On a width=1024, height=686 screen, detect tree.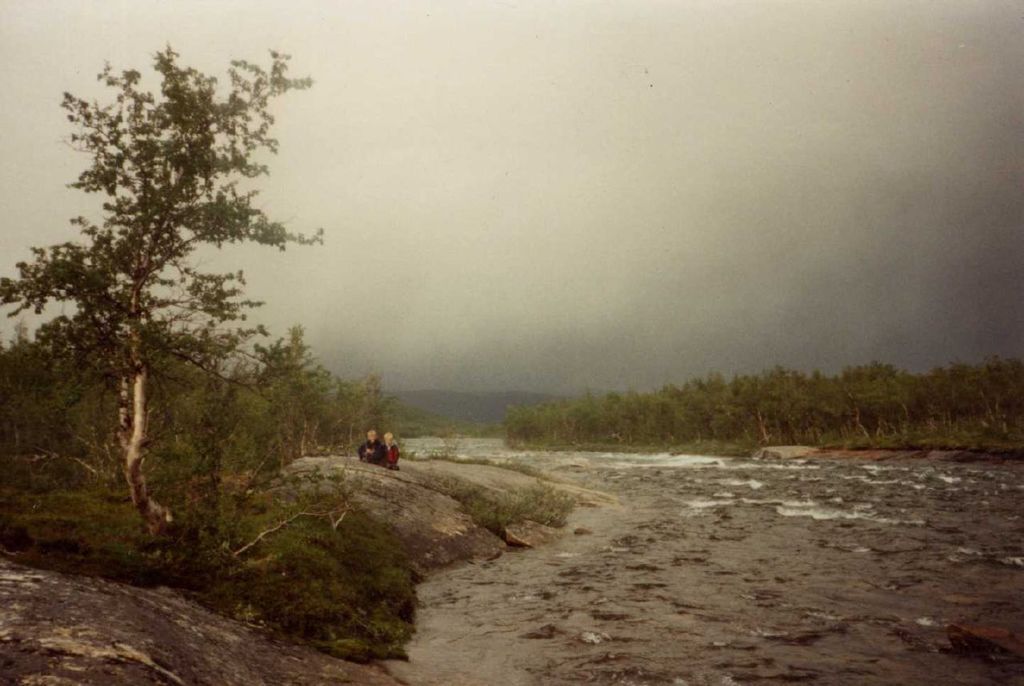
550 405 573 440.
